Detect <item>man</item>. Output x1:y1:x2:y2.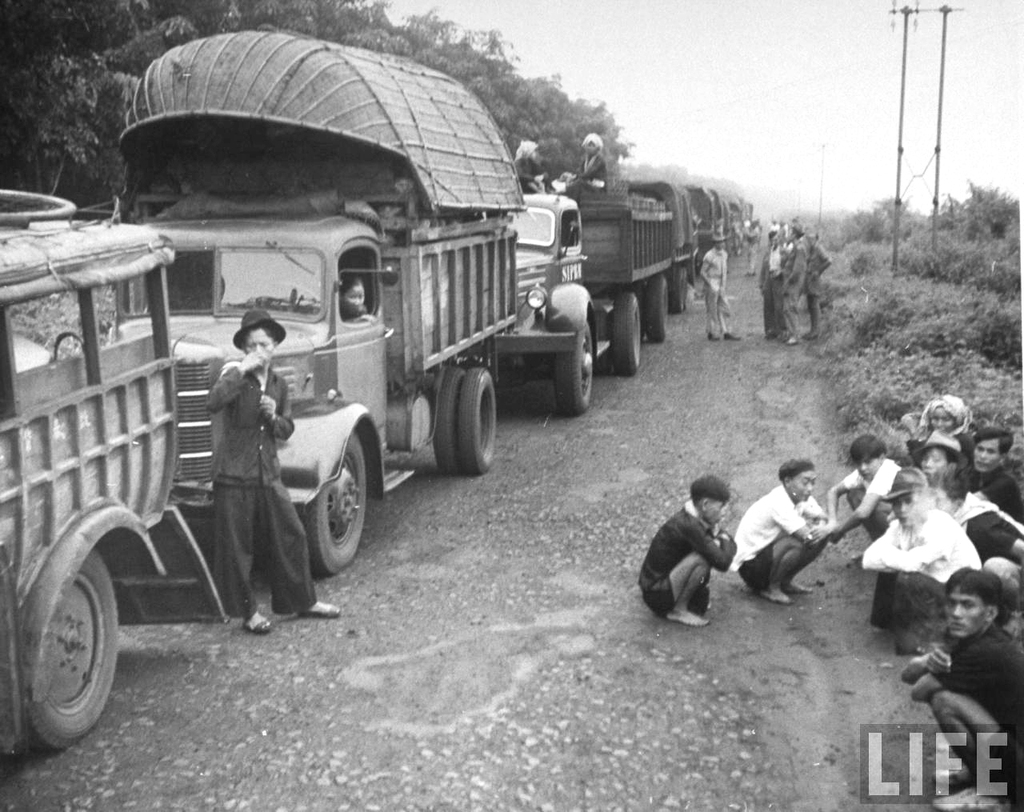
827:446:897:533.
